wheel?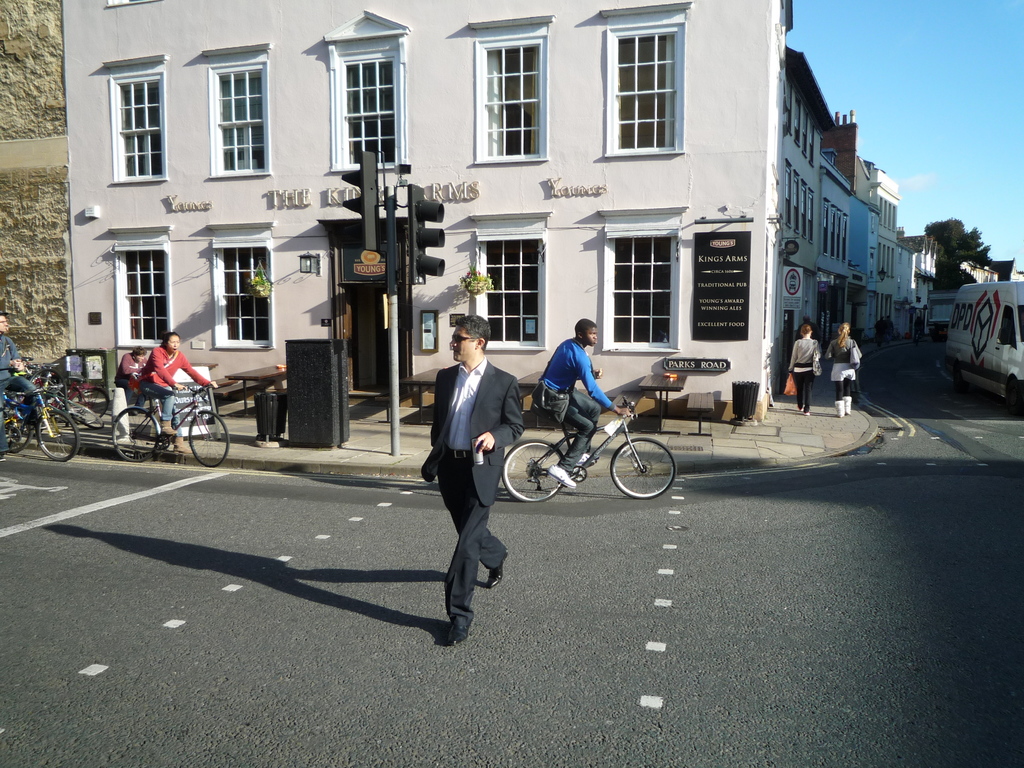
x1=495, y1=442, x2=571, y2=506
